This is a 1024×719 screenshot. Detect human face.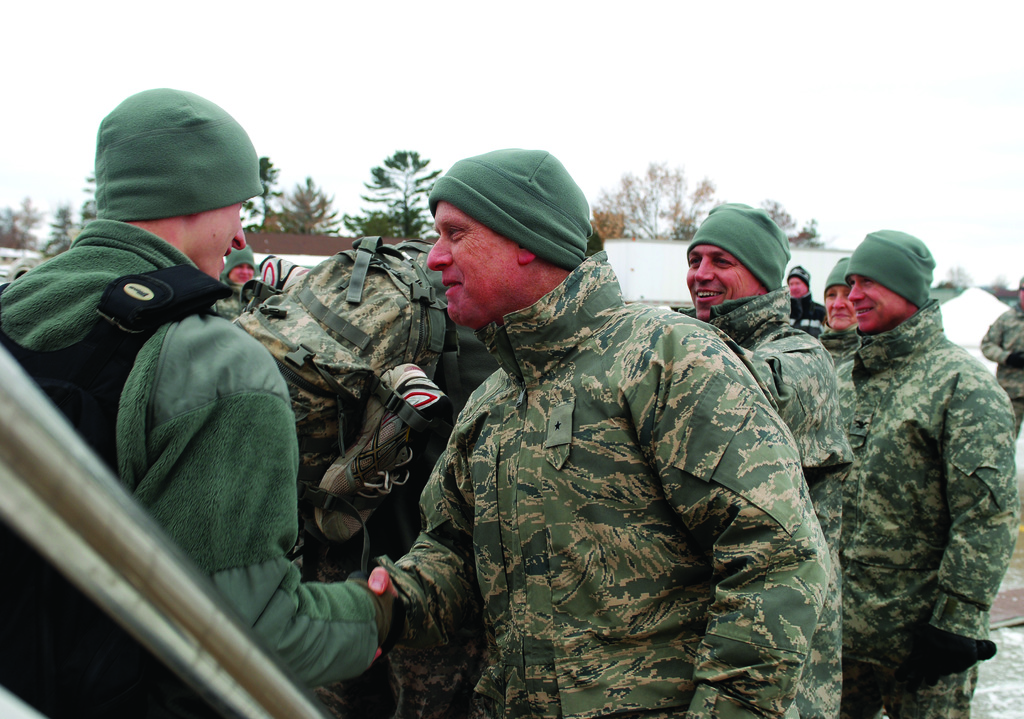
crop(684, 242, 750, 325).
